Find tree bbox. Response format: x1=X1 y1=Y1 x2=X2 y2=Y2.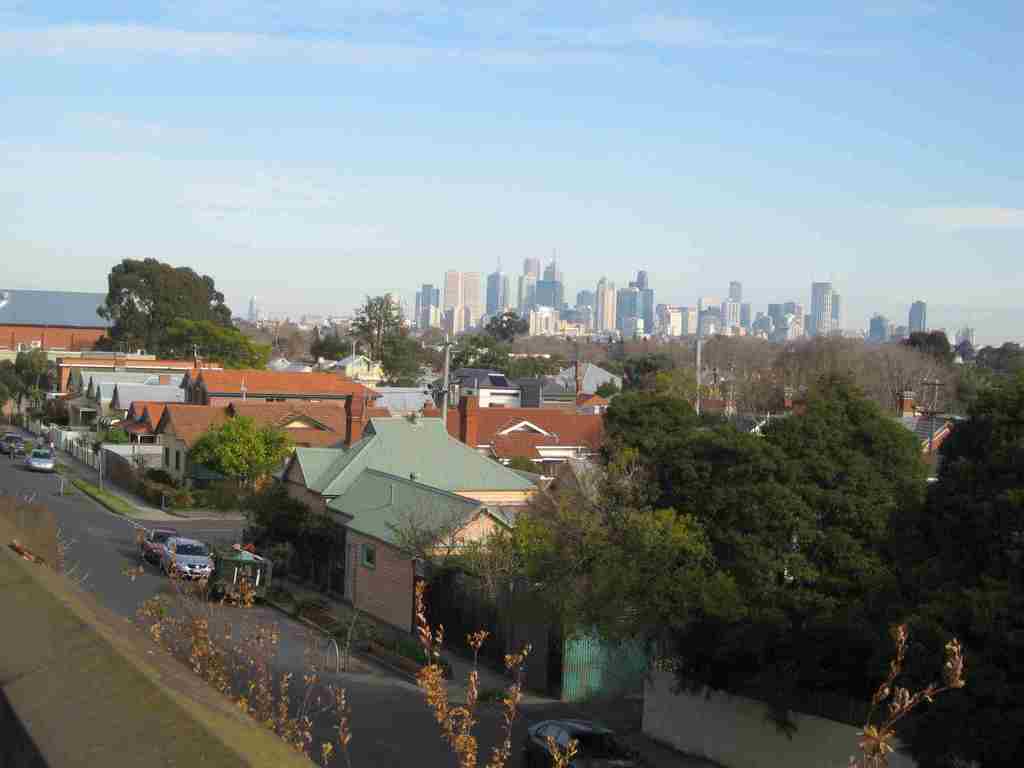
x1=0 y1=345 x2=65 y2=423.
